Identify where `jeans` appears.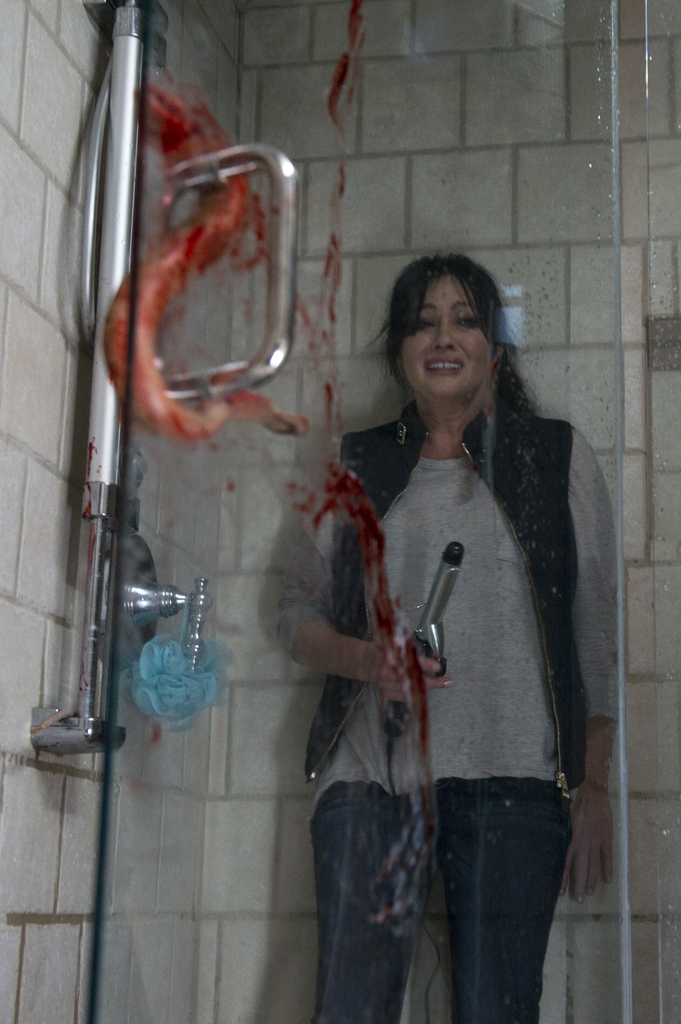
Appears at [x1=308, y1=777, x2=577, y2=1023].
